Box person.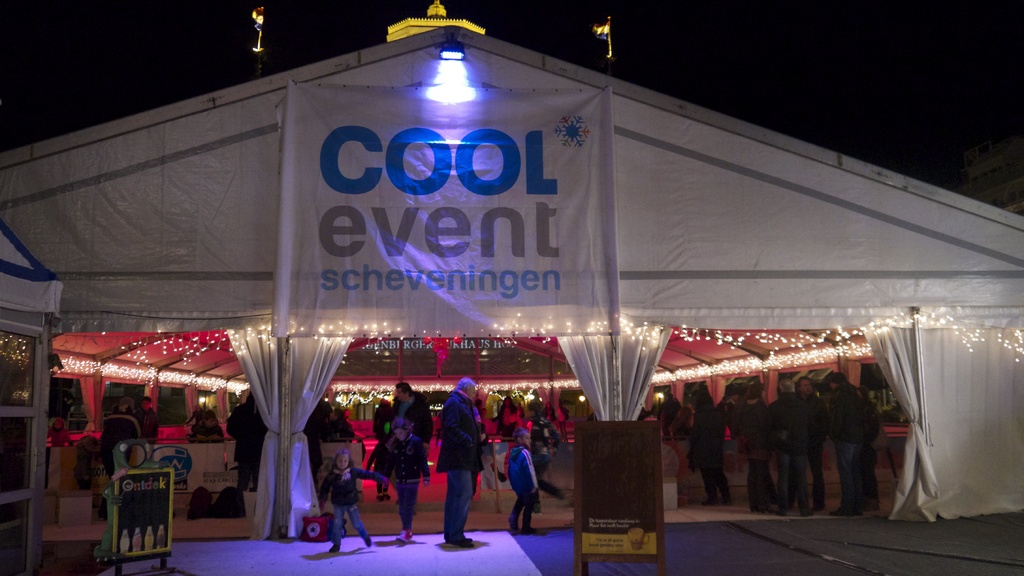
[506, 424, 541, 534].
